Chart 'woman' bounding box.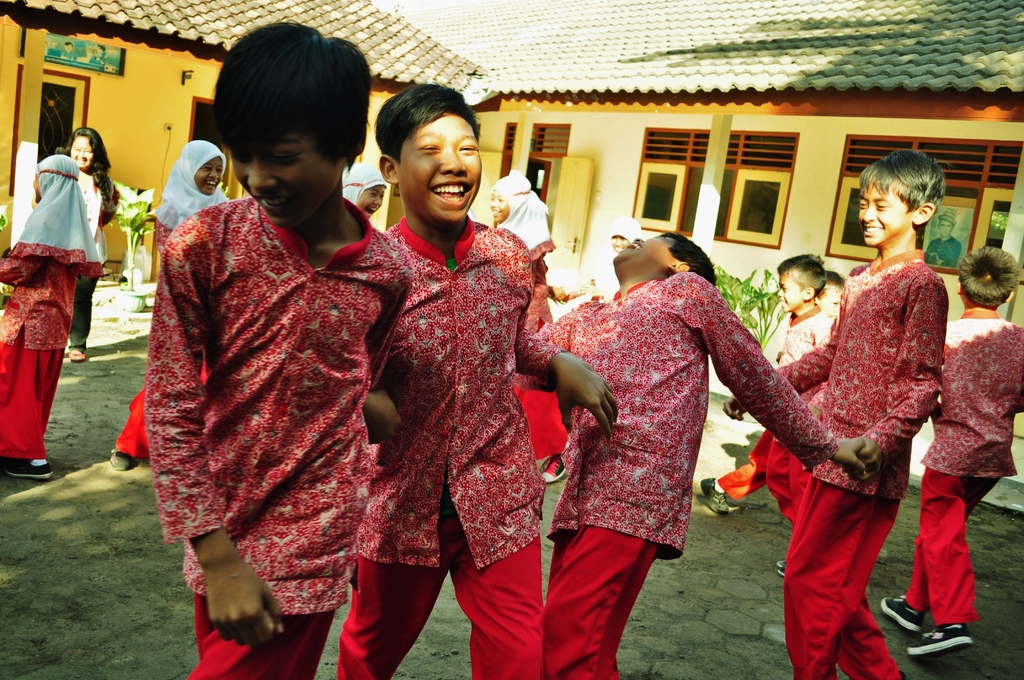
Charted: (67, 125, 119, 362).
